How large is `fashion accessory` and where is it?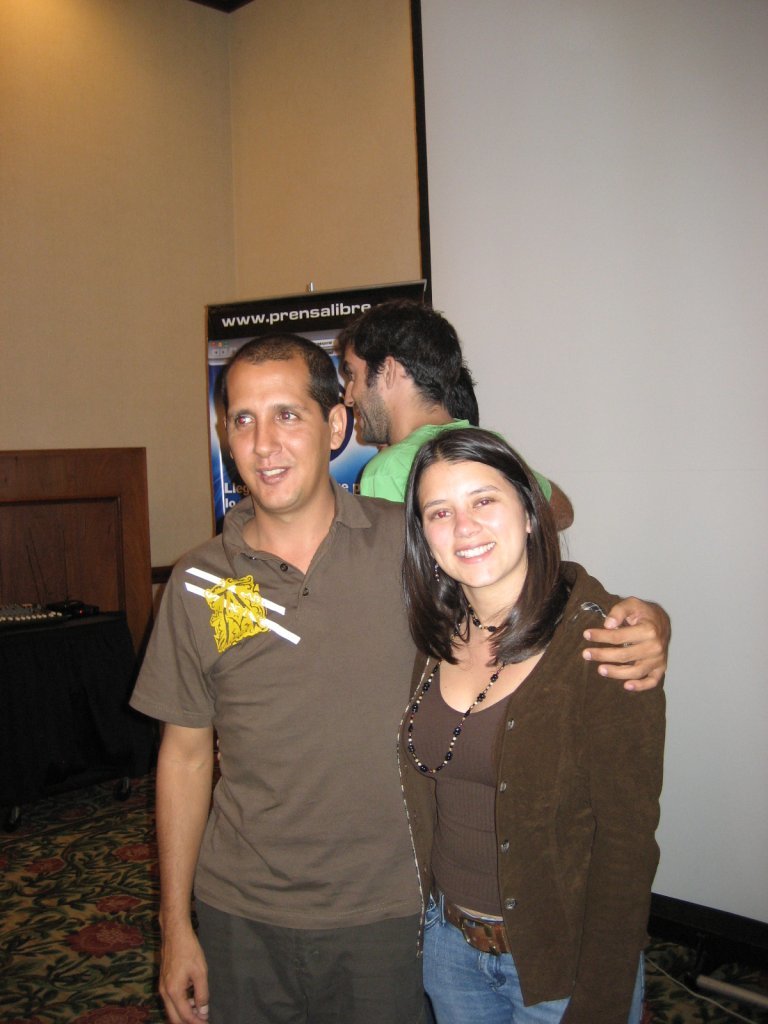
Bounding box: 436/556/447/589.
